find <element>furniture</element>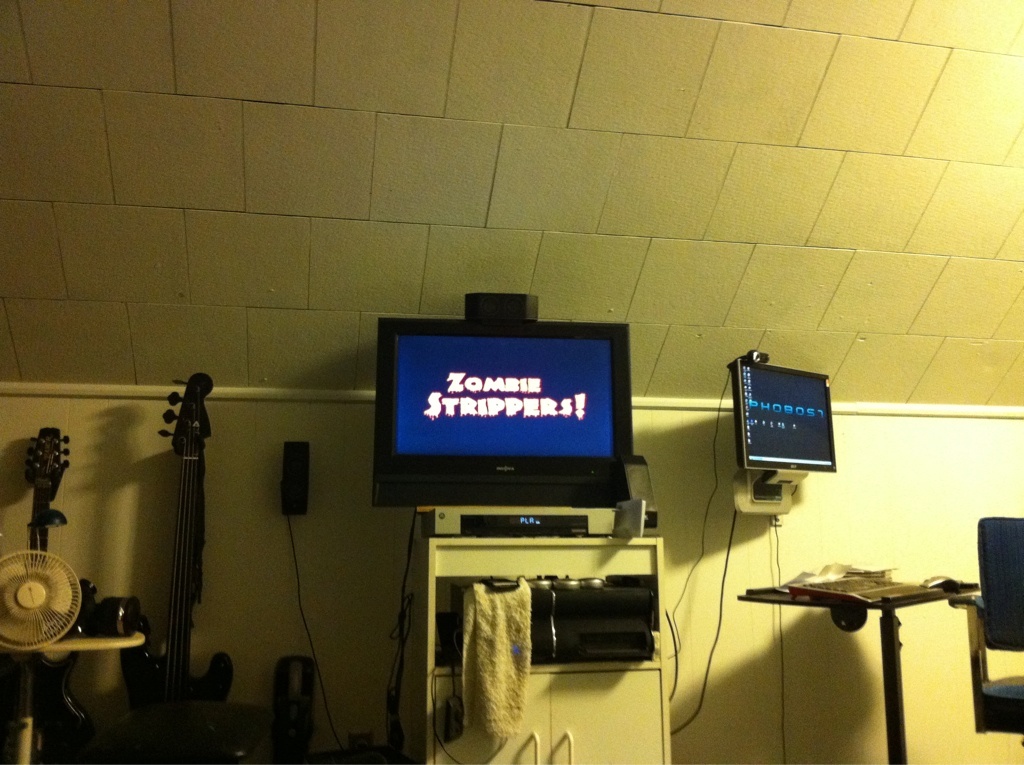
pyautogui.locateOnScreen(422, 534, 669, 764)
